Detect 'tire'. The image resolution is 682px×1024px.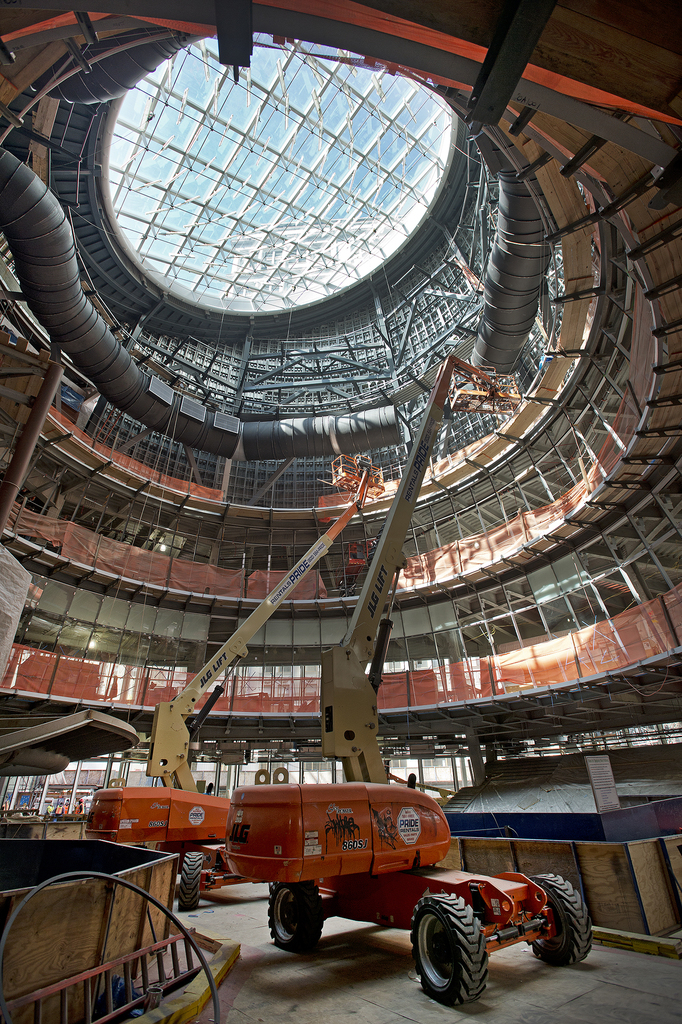
(left=268, top=880, right=324, bottom=954).
